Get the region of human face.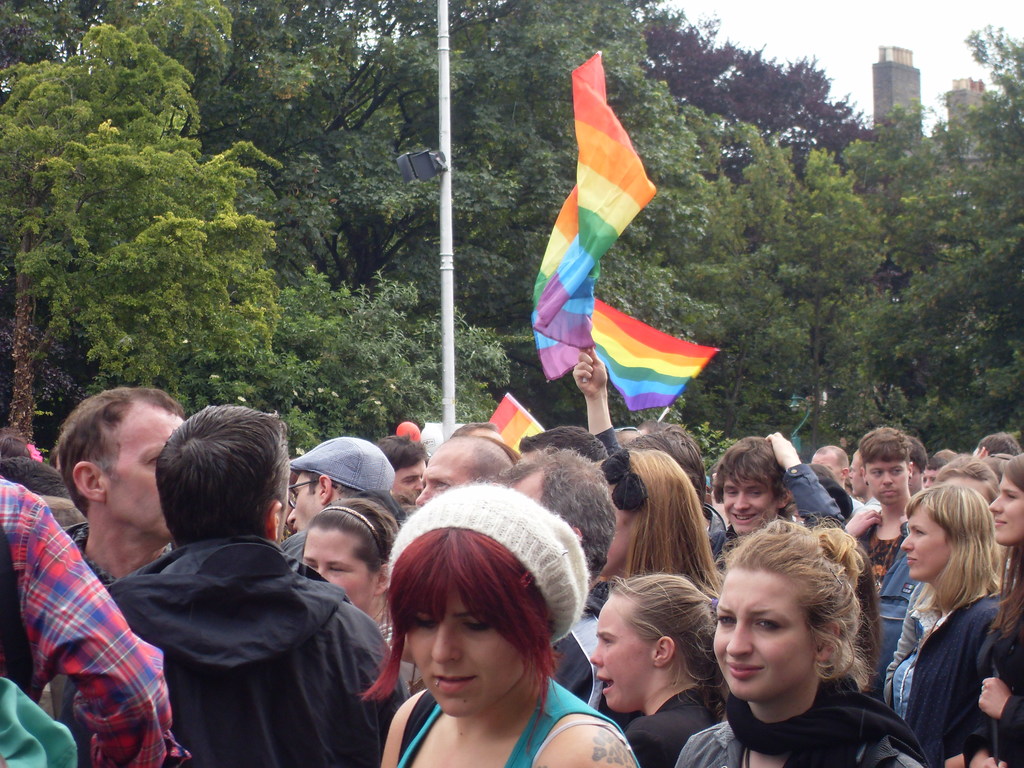
x1=397 y1=569 x2=527 y2=722.
